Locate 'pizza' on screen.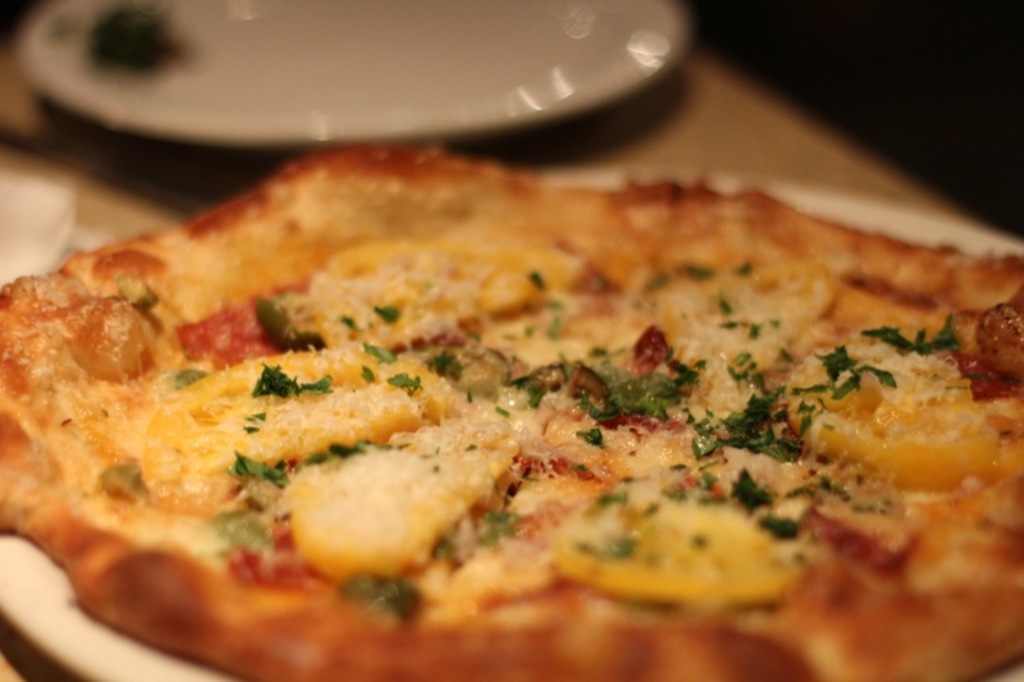
On screen at <region>27, 143, 1014, 663</region>.
